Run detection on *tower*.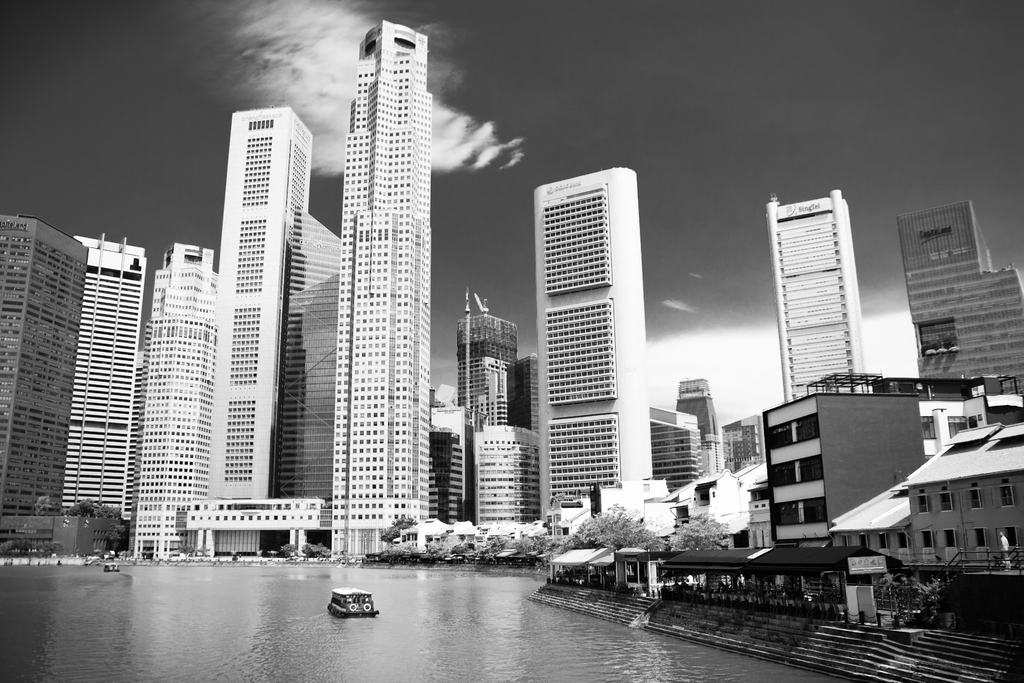
Result: region(285, 3, 472, 527).
